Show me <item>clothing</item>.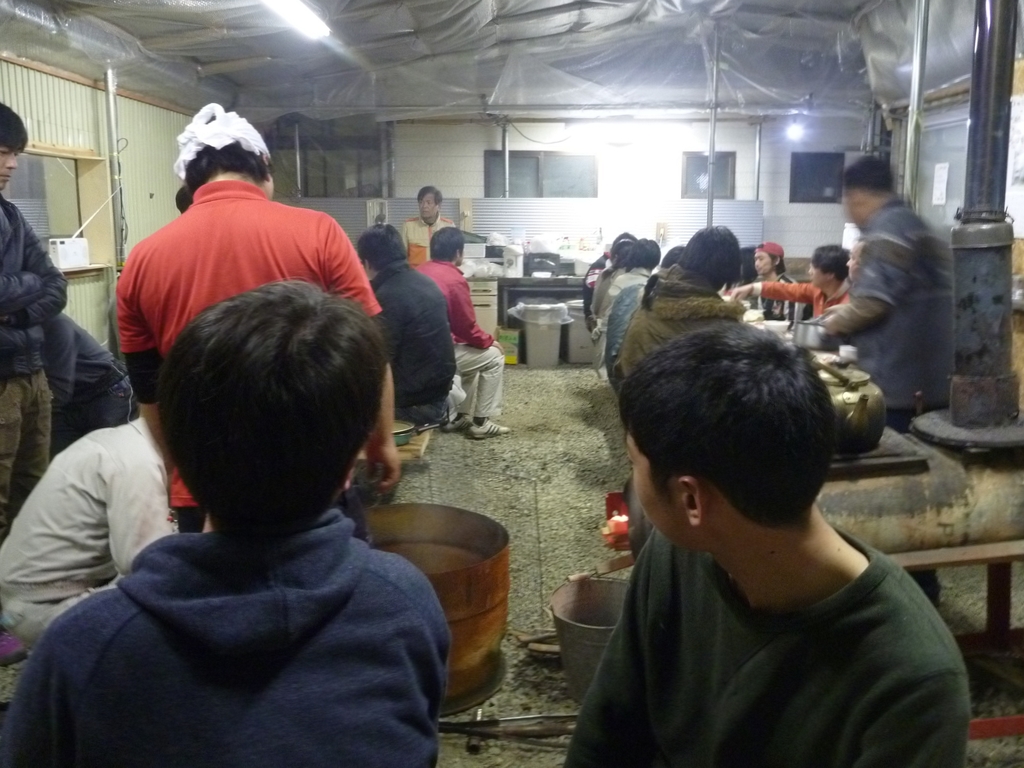
<item>clothing</item> is here: [357,257,458,424].
